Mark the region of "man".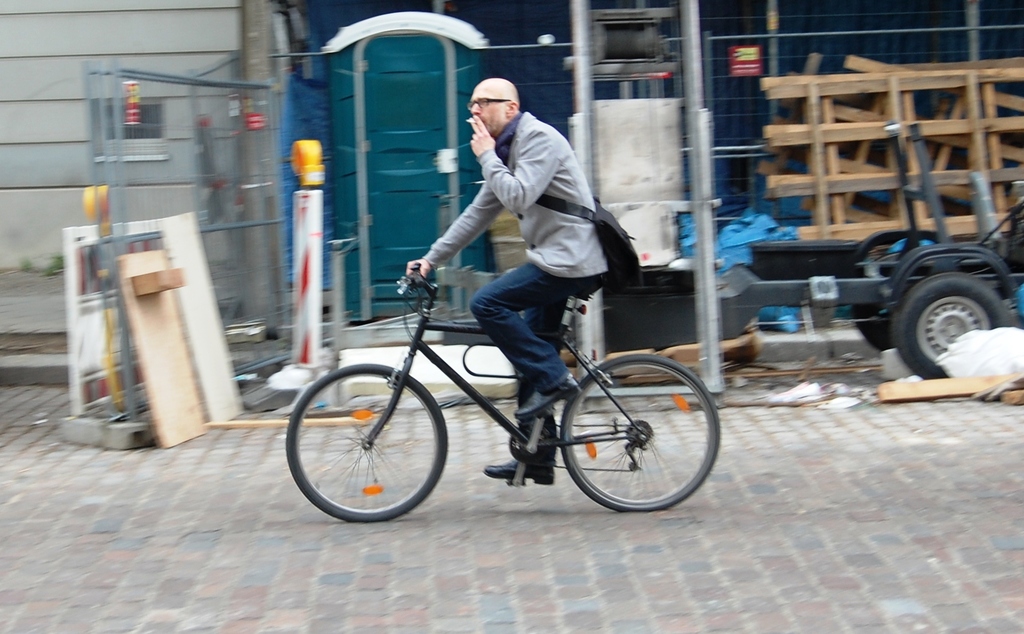
Region: box(420, 76, 646, 380).
